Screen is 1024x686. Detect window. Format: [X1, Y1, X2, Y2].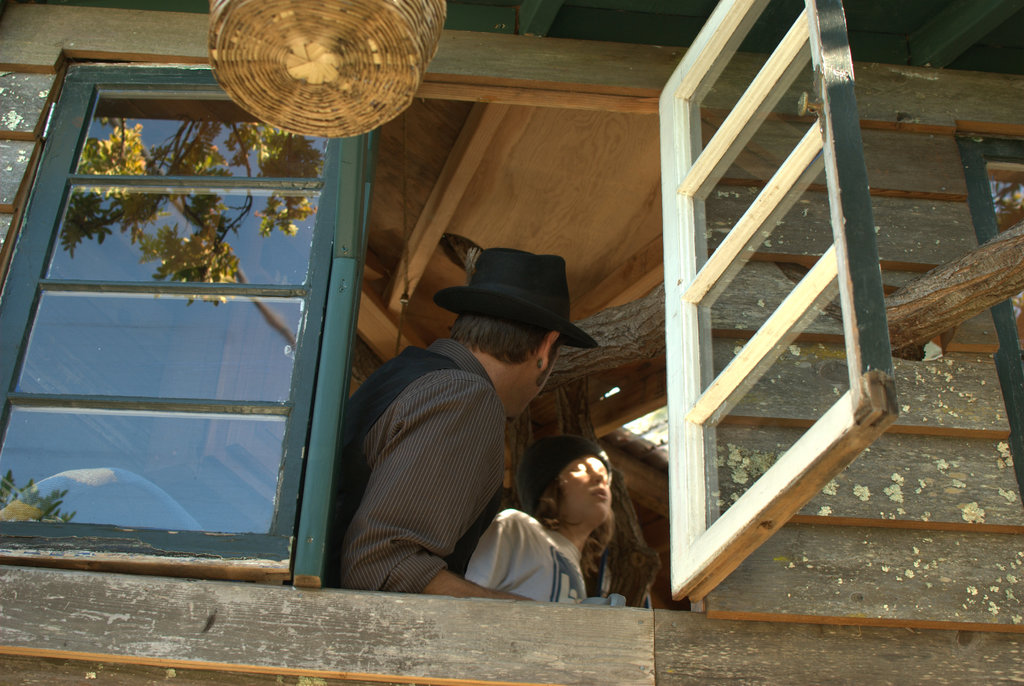
[0, 0, 903, 621].
